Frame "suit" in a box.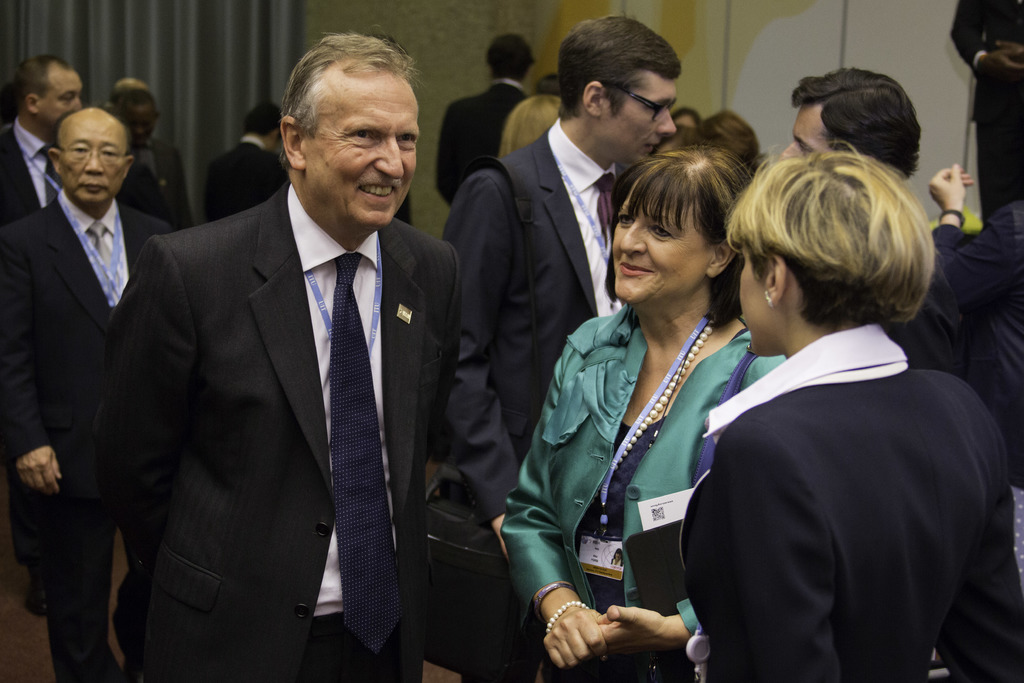
select_region(435, 76, 535, 245).
